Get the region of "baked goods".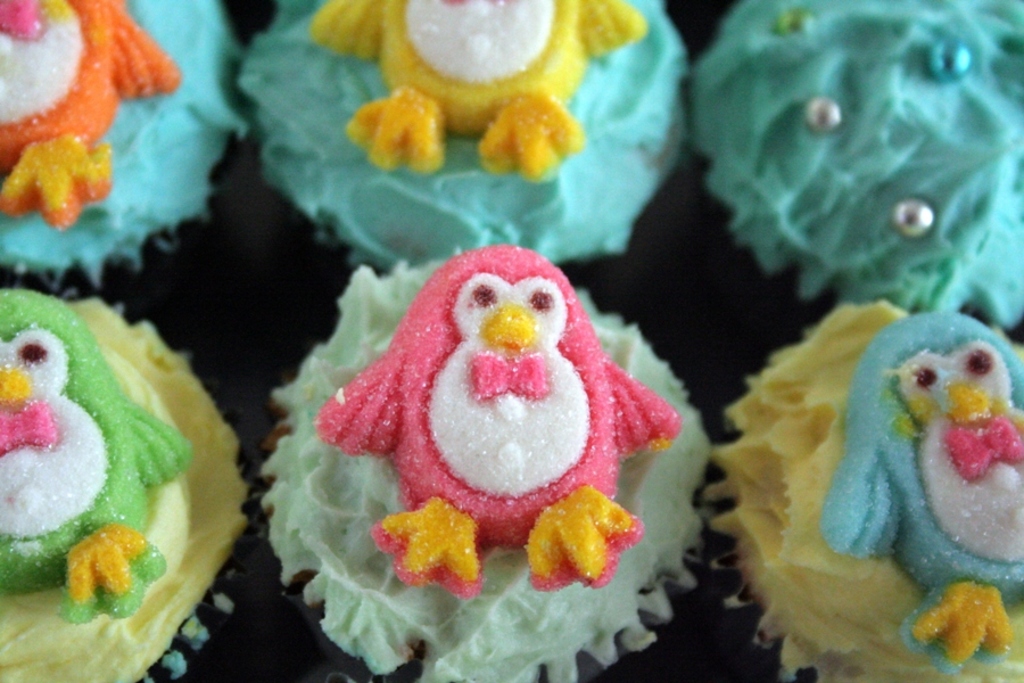
<region>0, 0, 251, 294</region>.
